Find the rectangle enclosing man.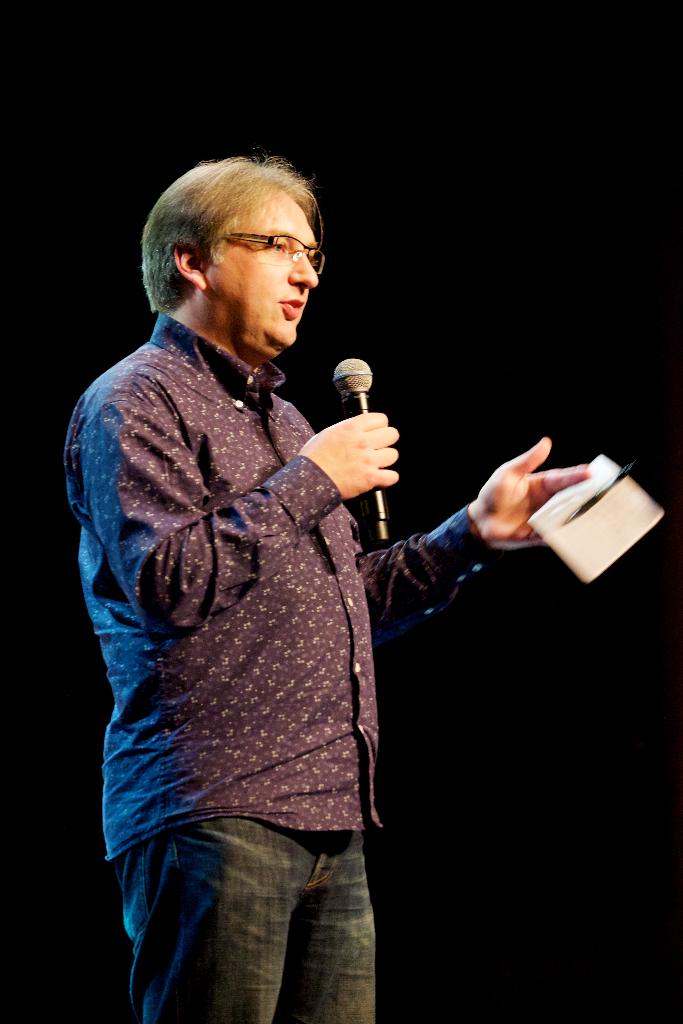
region(65, 148, 499, 981).
